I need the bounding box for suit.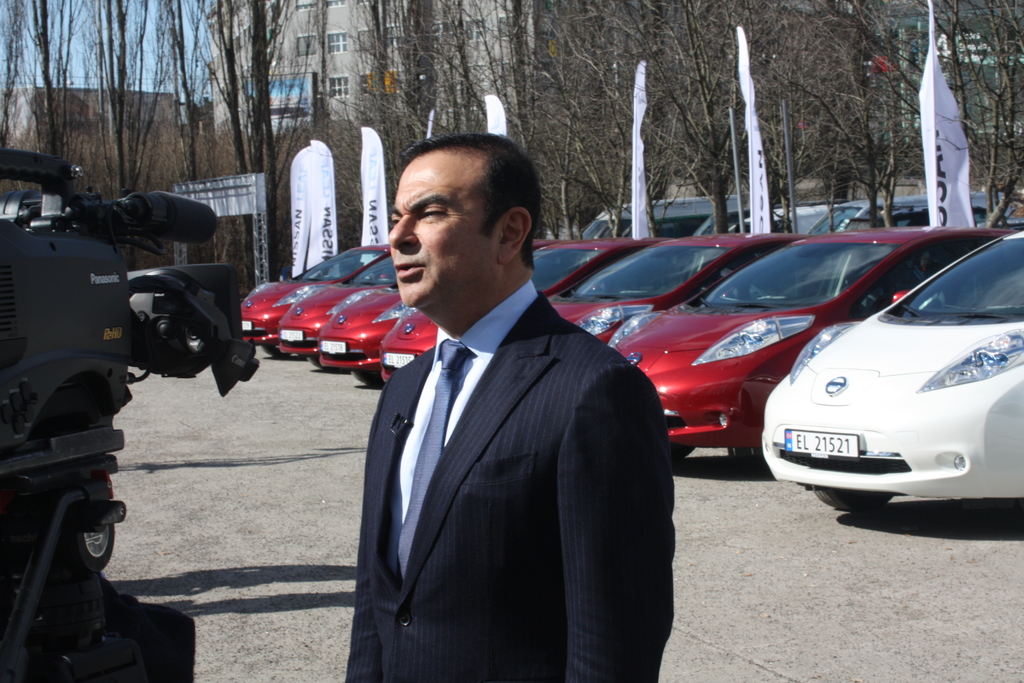
Here it is: 274/146/628/671.
